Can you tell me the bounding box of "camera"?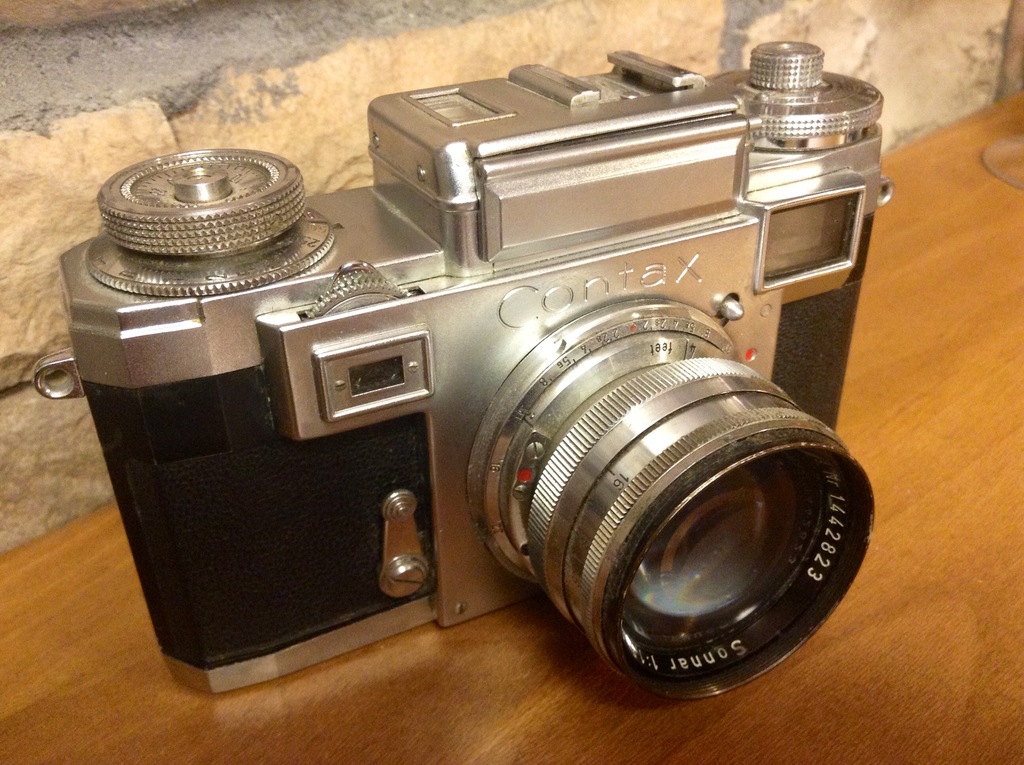
31 42 898 697.
